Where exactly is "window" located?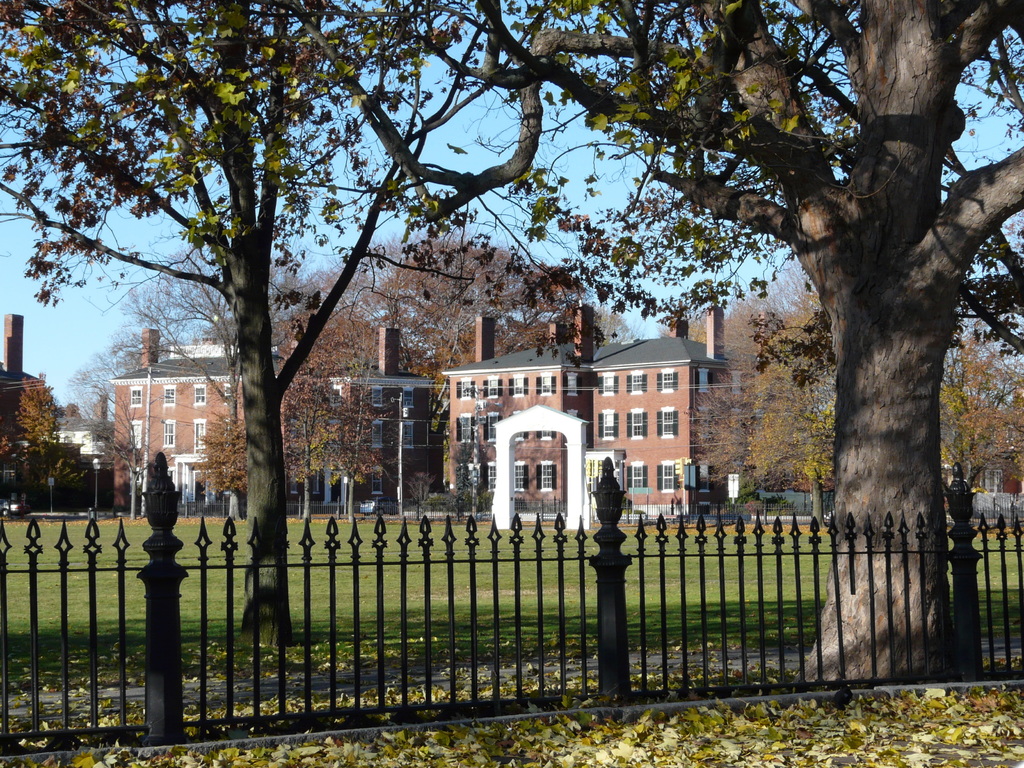
Its bounding box is [left=195, top=421, right=205, bottom=447].
